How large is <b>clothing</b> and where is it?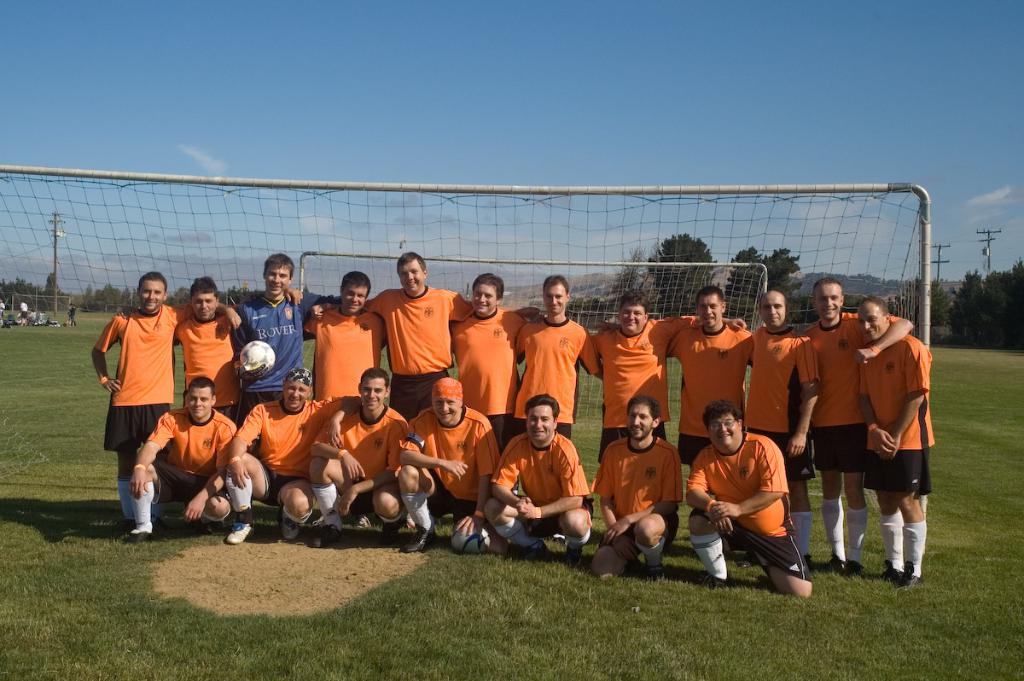
Bounding box: crop(592, 316, 672, 457).
